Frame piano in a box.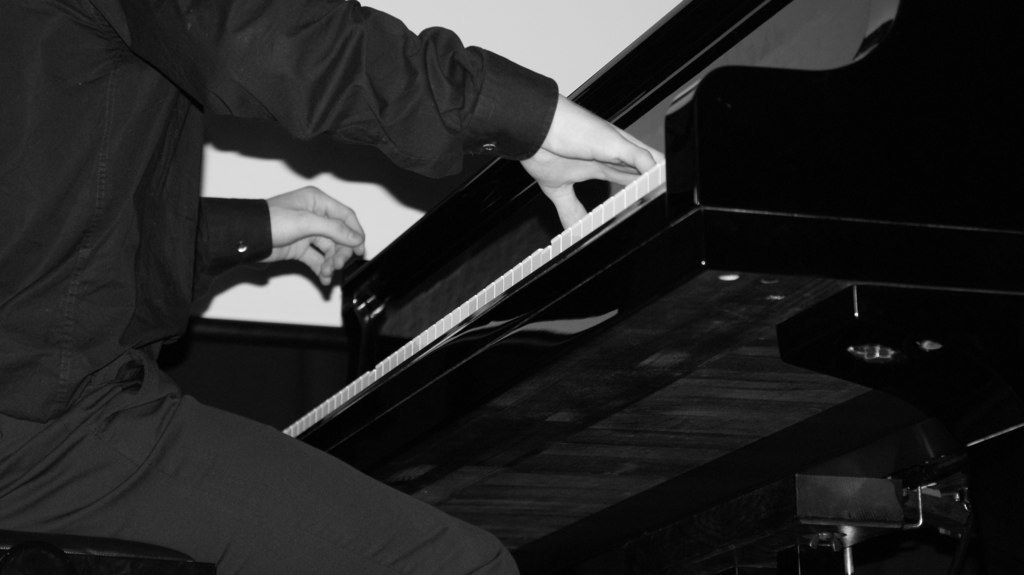
rect(278, 0, 1023, 574).
